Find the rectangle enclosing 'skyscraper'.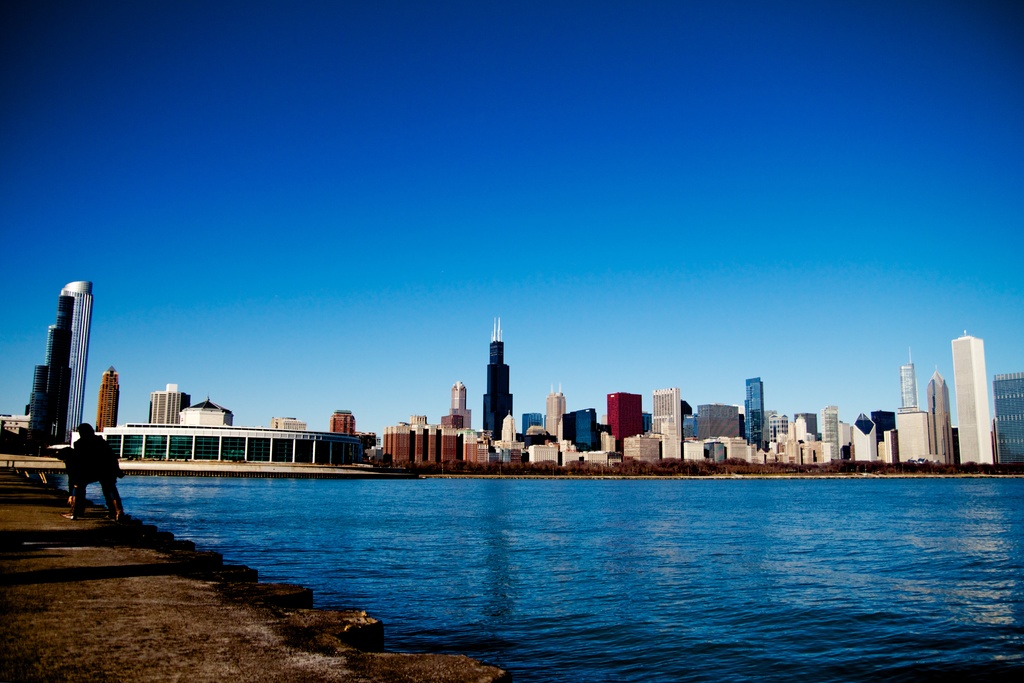
left=59, top=277, right=92, bottom=447.
